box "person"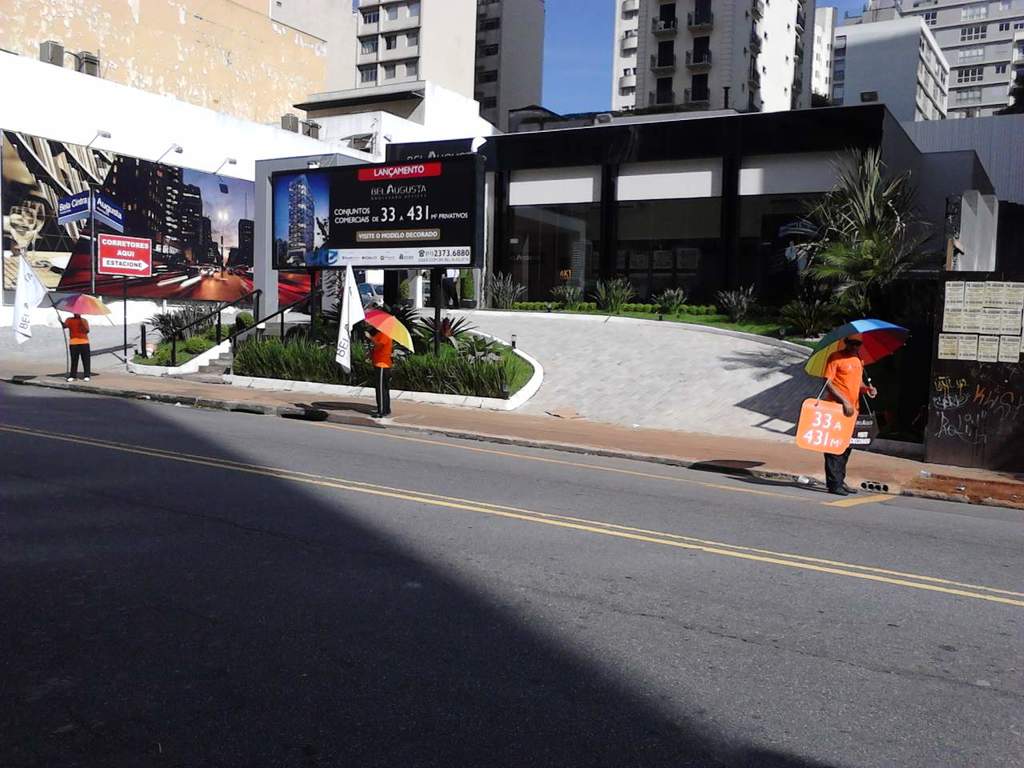
bbox=[442, 267, 458, 310]
